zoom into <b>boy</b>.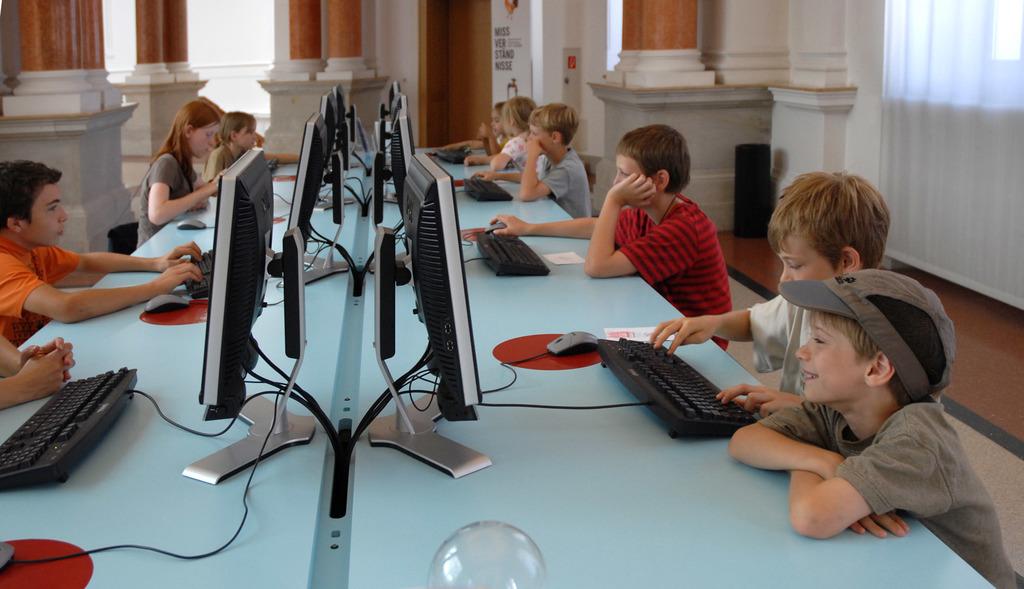
Zoom target: box(202, 107, 300, 190).
